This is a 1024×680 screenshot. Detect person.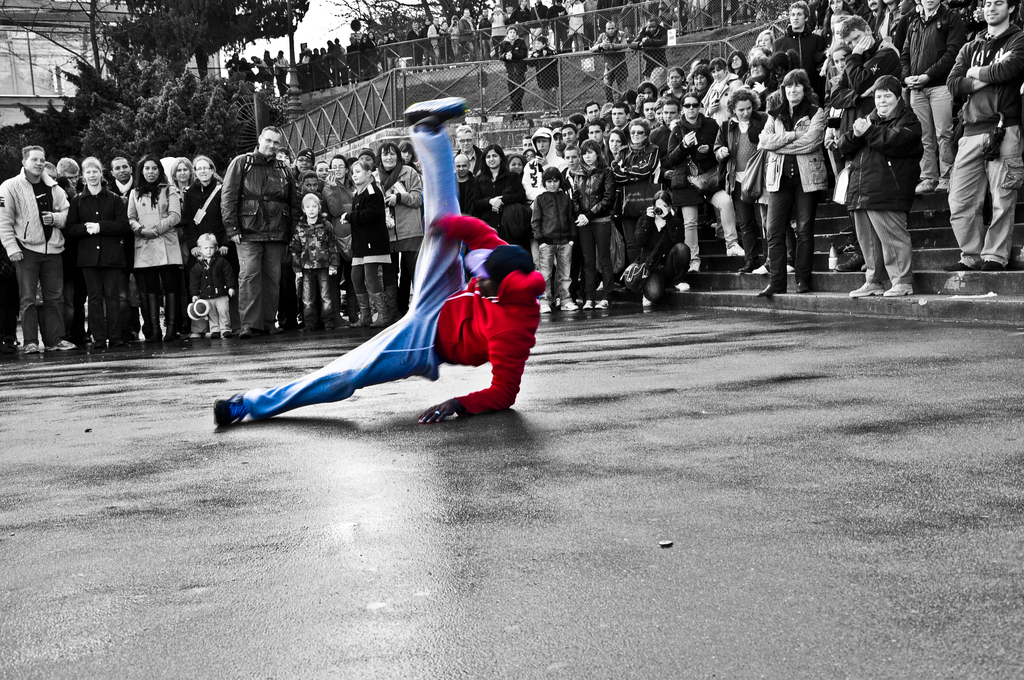
(230, 142, 531, 446).
